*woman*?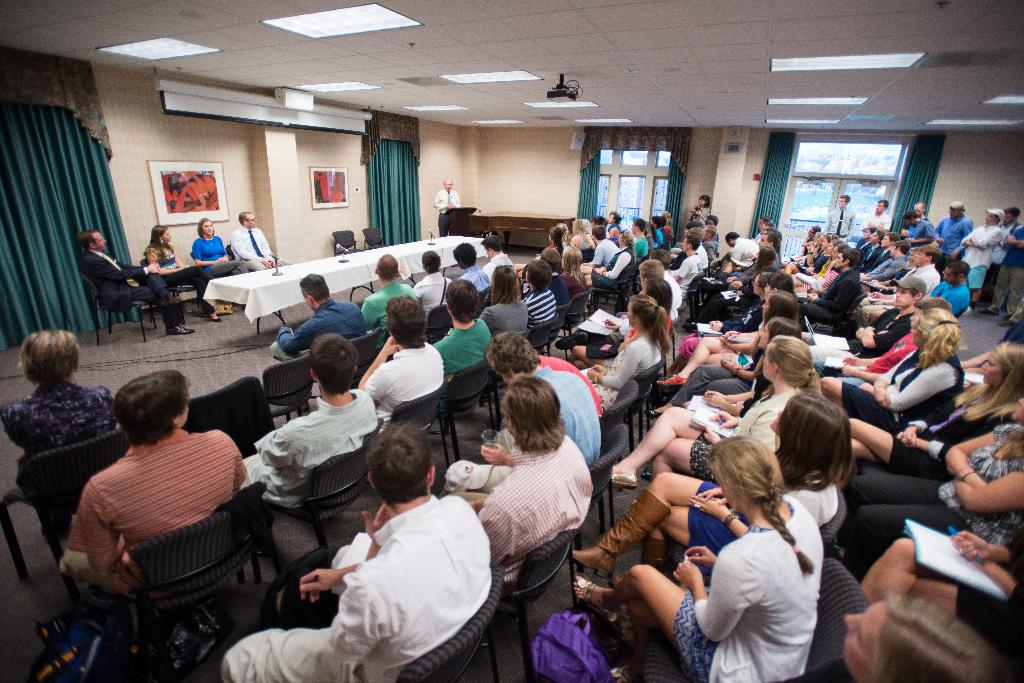
{"x1": 568, "y1": 396, "x2": 854, "y2": 578}
